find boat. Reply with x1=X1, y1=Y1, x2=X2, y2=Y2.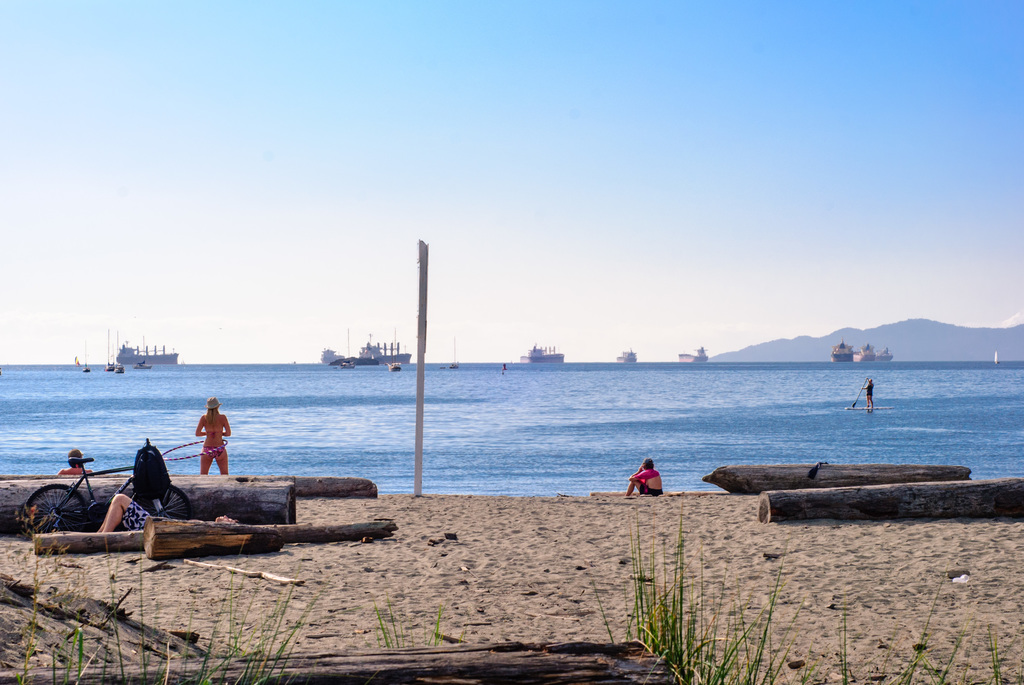
x1=111, y1=361, x2=124, y2=371.
